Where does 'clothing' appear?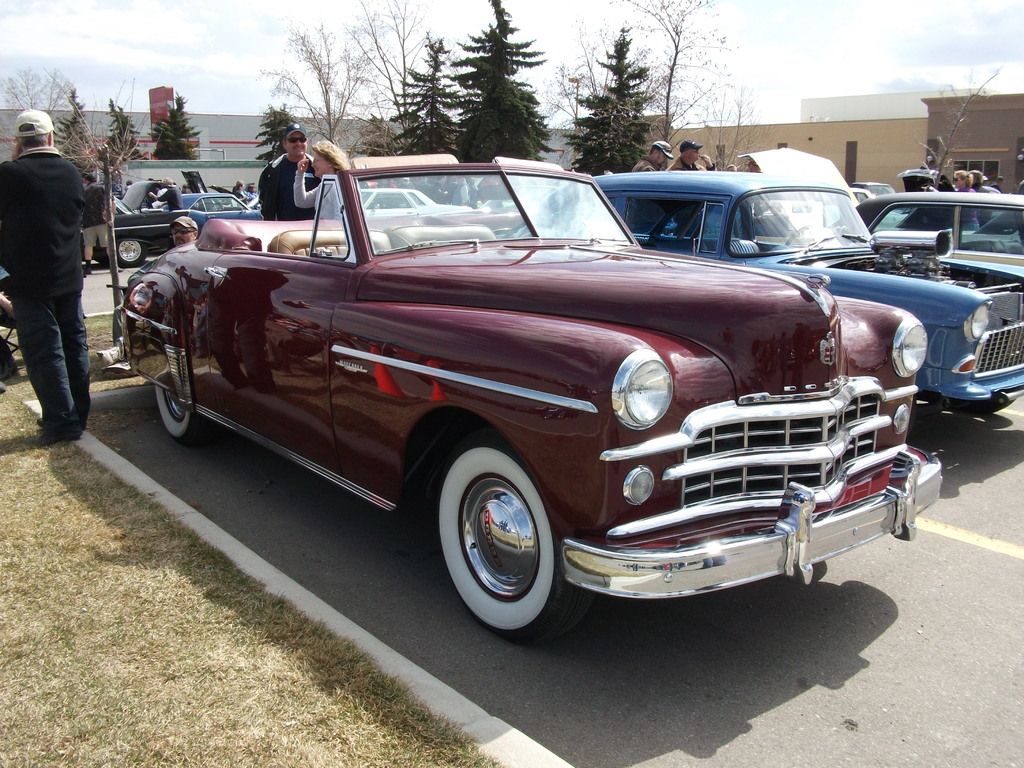
Appears at <box>156,187,189,210</box>.
